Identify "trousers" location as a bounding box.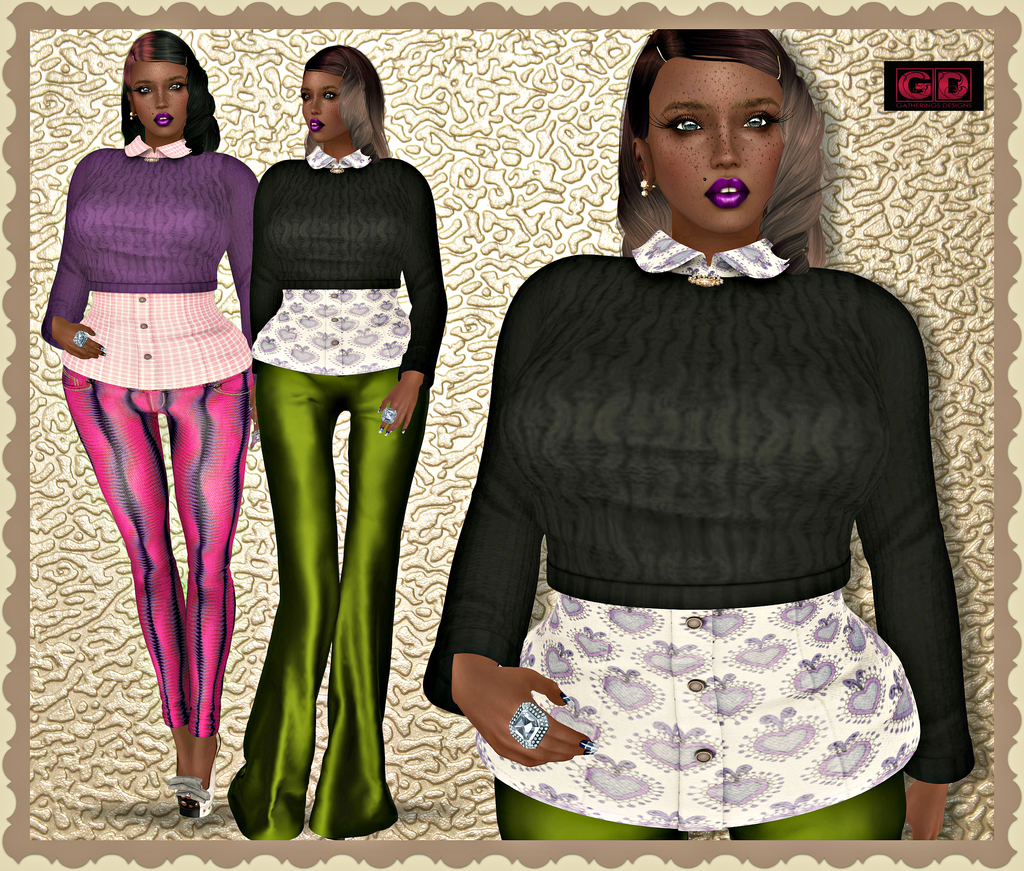
left=249, top=357, right=431, bottom=835.
